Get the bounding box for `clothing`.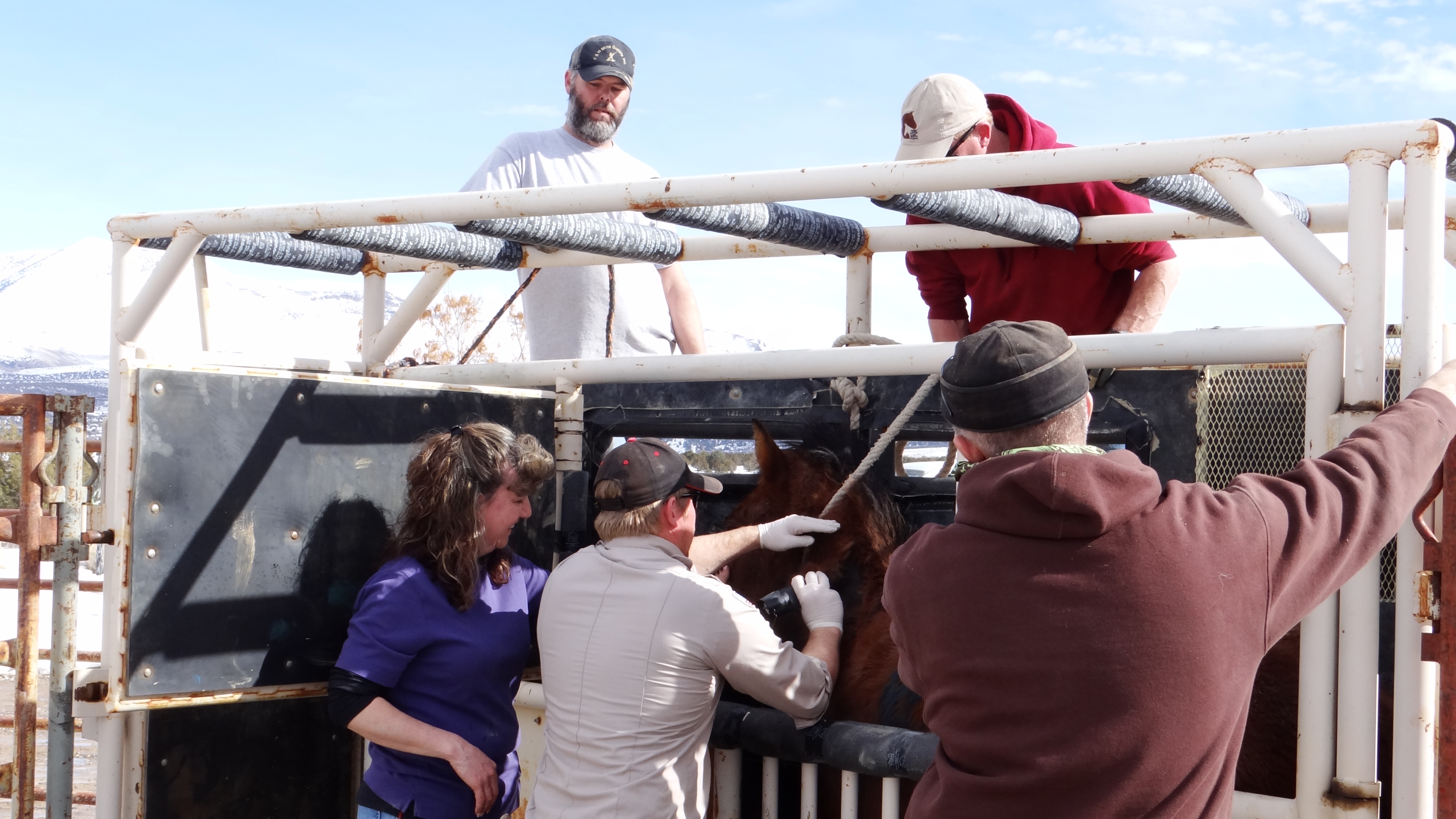
box(168, 167, 262, 258).
